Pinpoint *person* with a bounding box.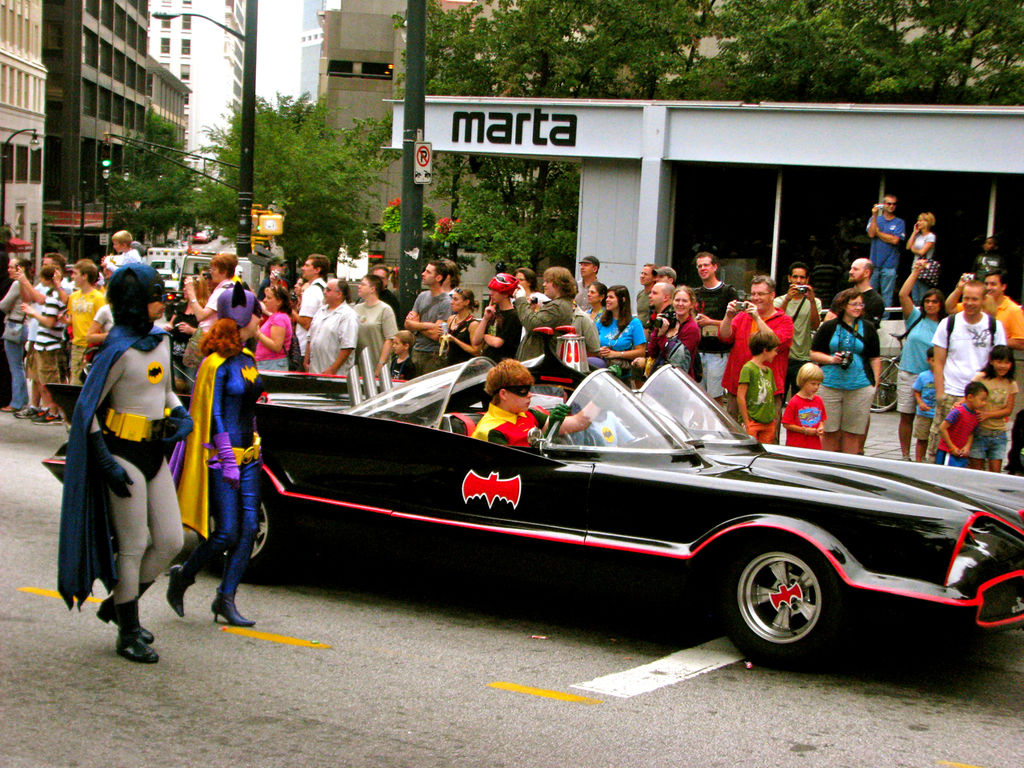
x1=347 y1=275 x2=395 y2=376.
